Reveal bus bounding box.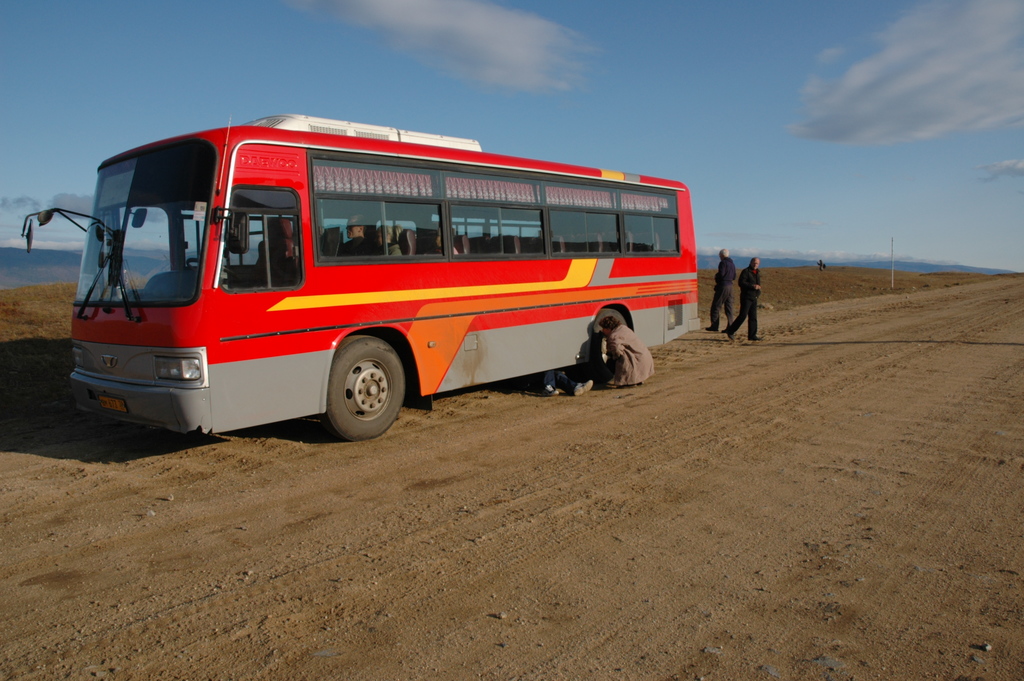
Revealed: <region>17, 111, 698, 444</region>.
